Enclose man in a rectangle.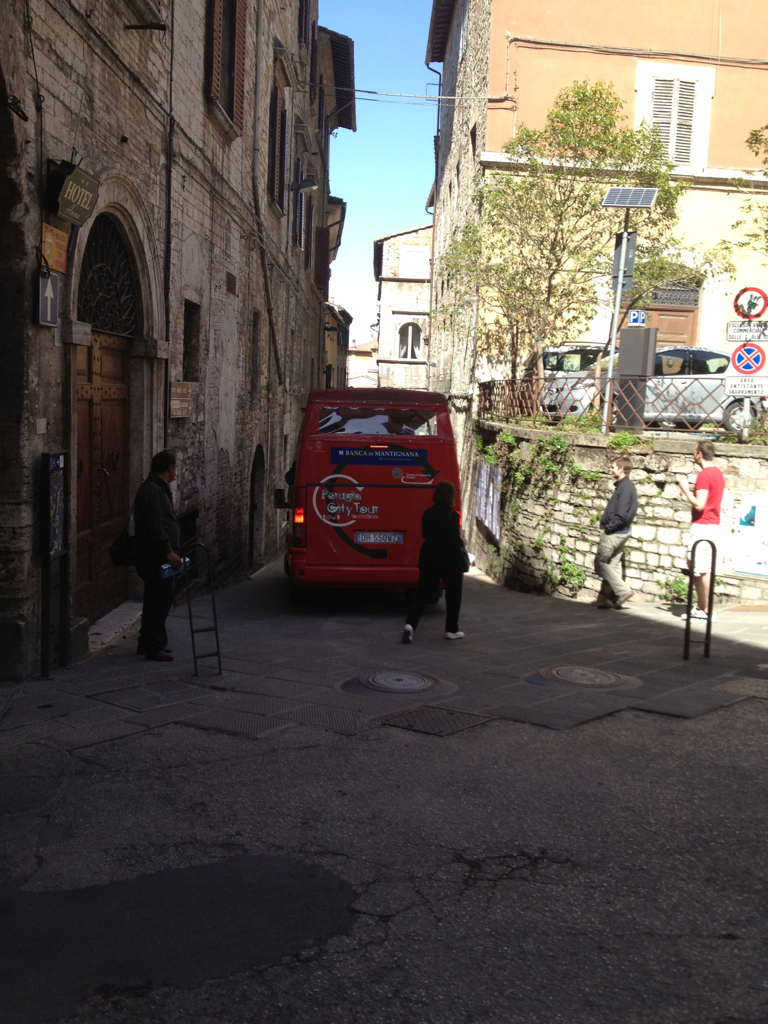
{"x1": 594, "y1": 457, "x2": 639, "y2": 611}.
